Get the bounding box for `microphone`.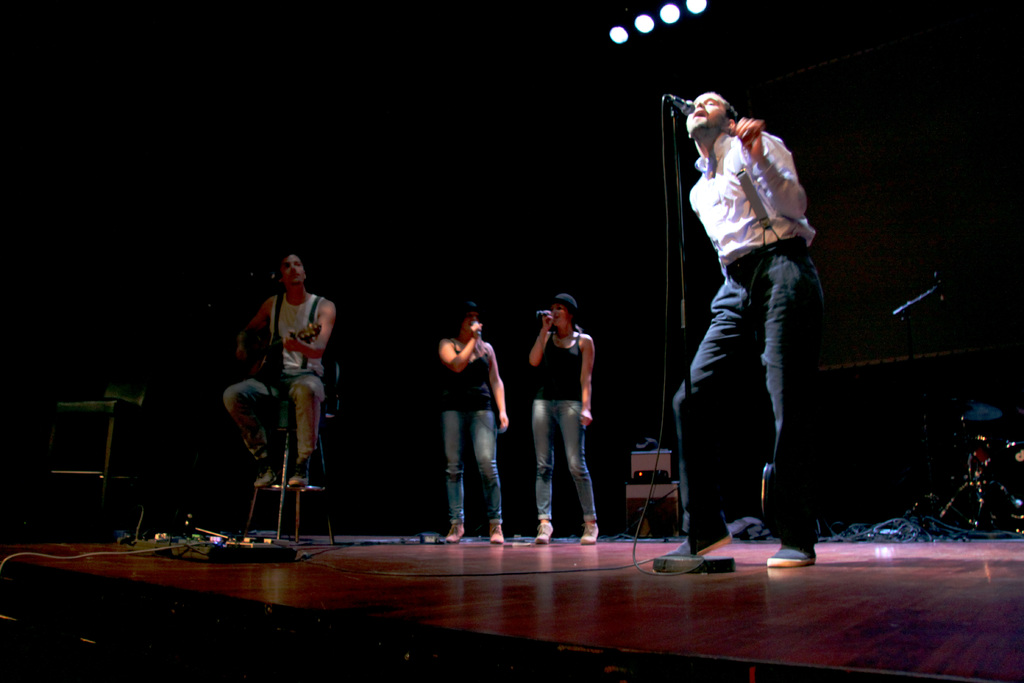
pyautogui.locateOnScreen(661, 93, 696, 114).
